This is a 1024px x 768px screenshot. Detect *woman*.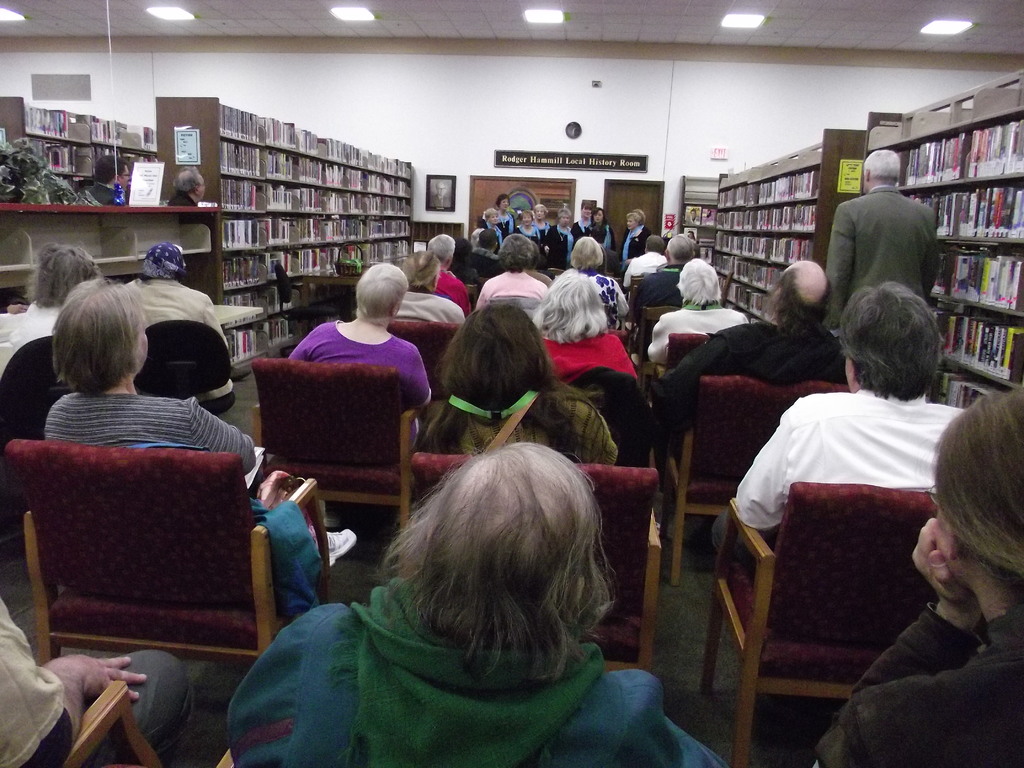
crop(493, 195, 515, 239).
